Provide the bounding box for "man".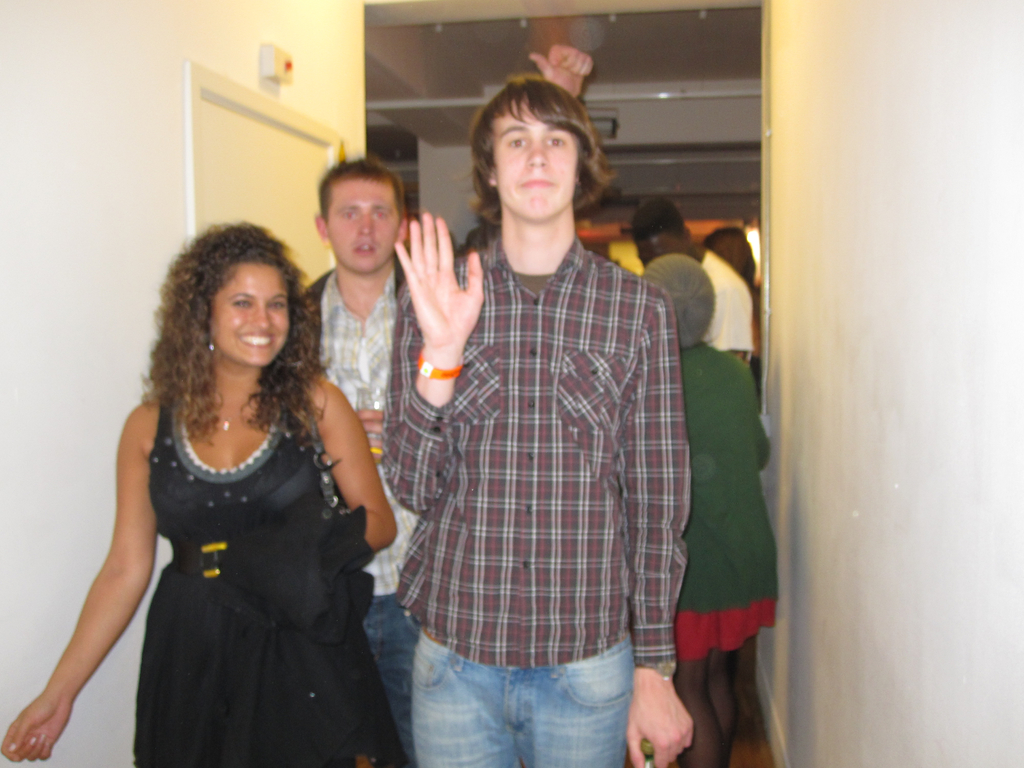
x1=707, y1=229, x2=801, y2=339.
